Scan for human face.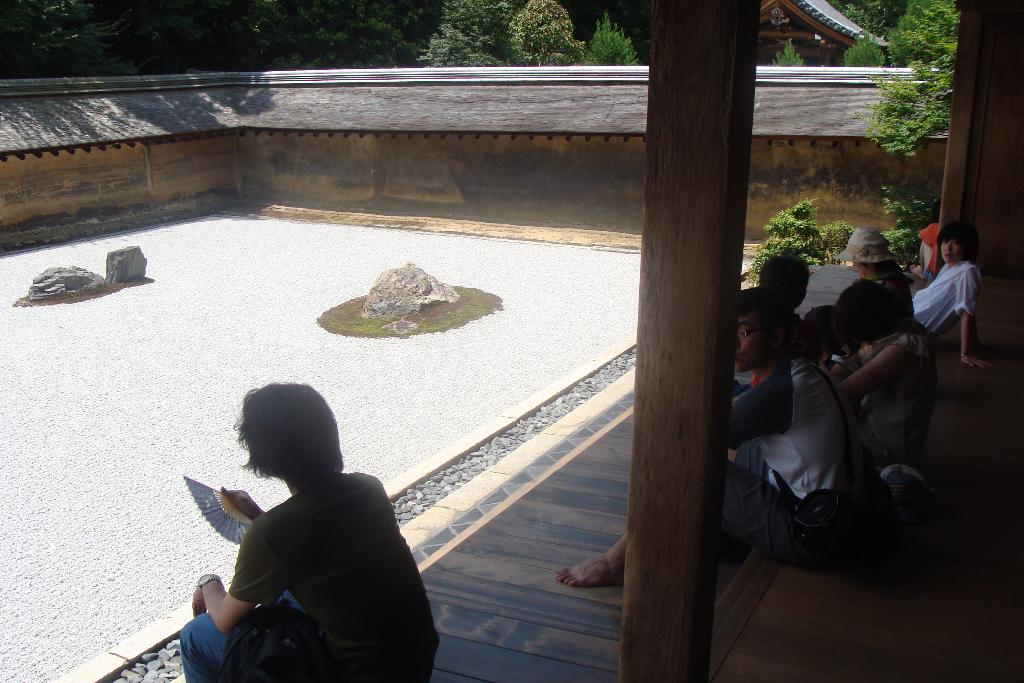
Scan result: (740,310,769,379).
